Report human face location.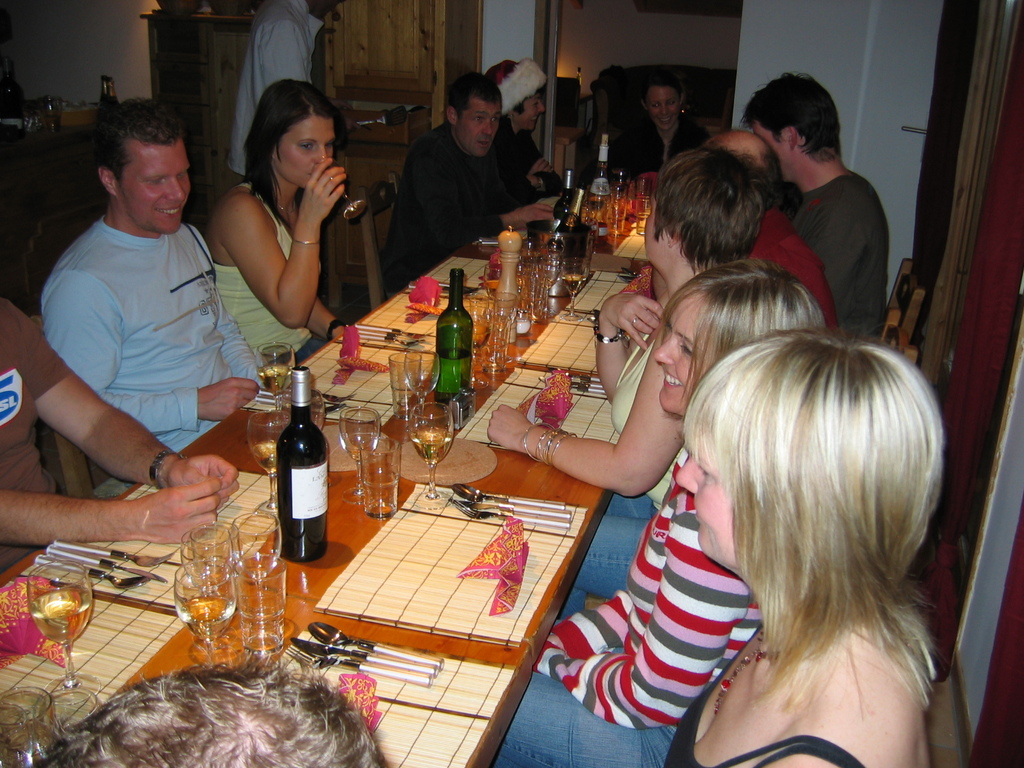
Report: bbox=[644, 200, 674, 264].
